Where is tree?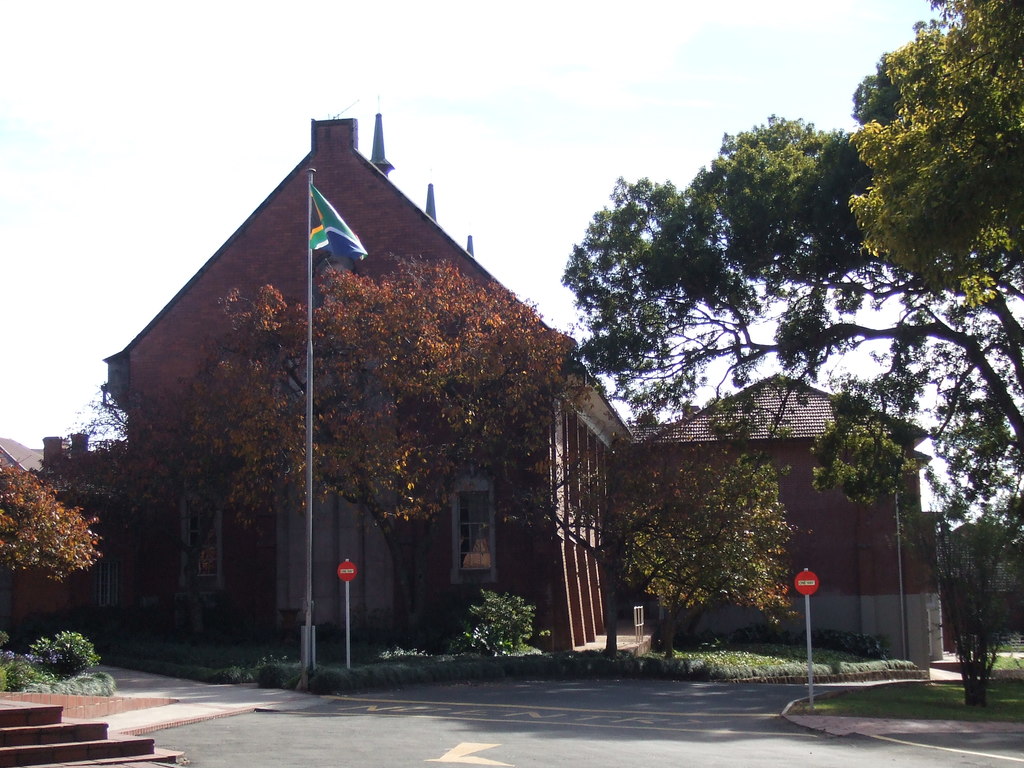
detection(555, 104, 985, 598).
